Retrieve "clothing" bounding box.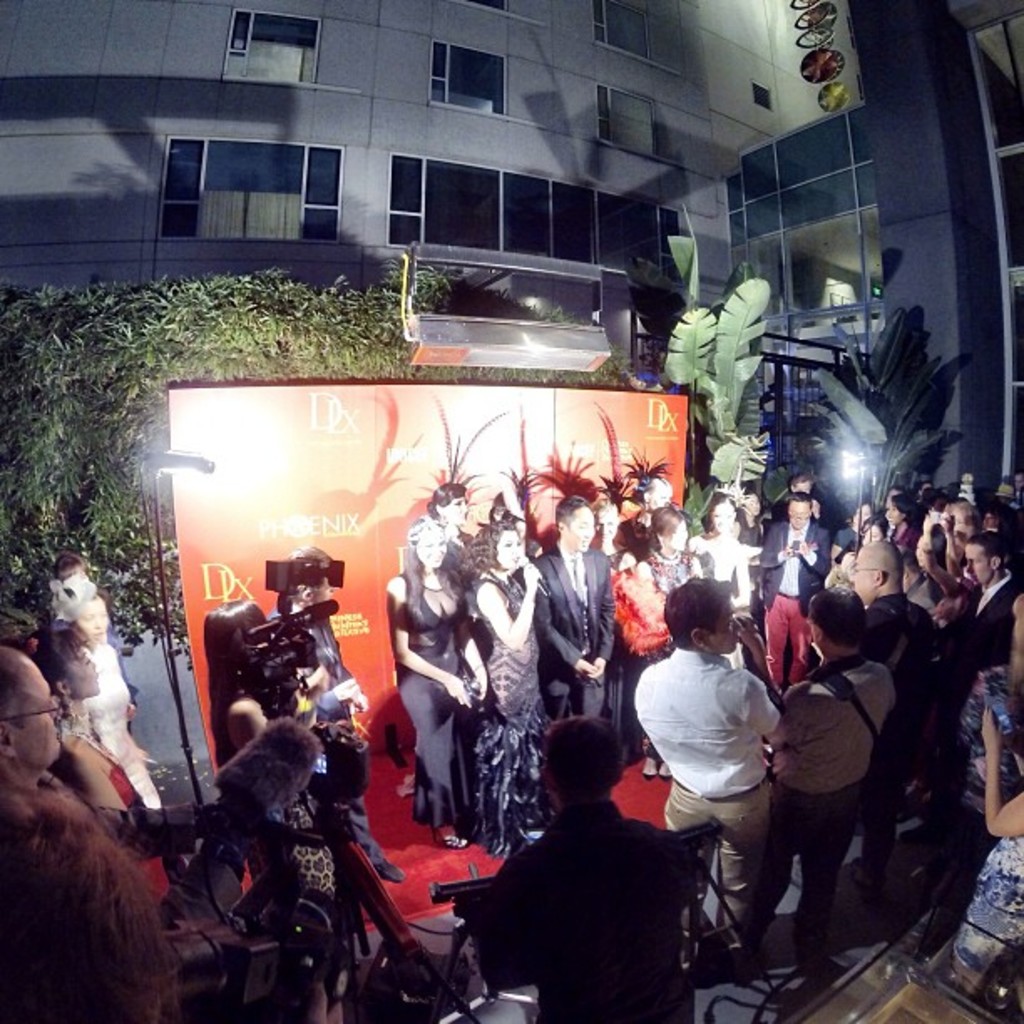
Bounding box: (left=867, top=587, right=932, bottom=765).
